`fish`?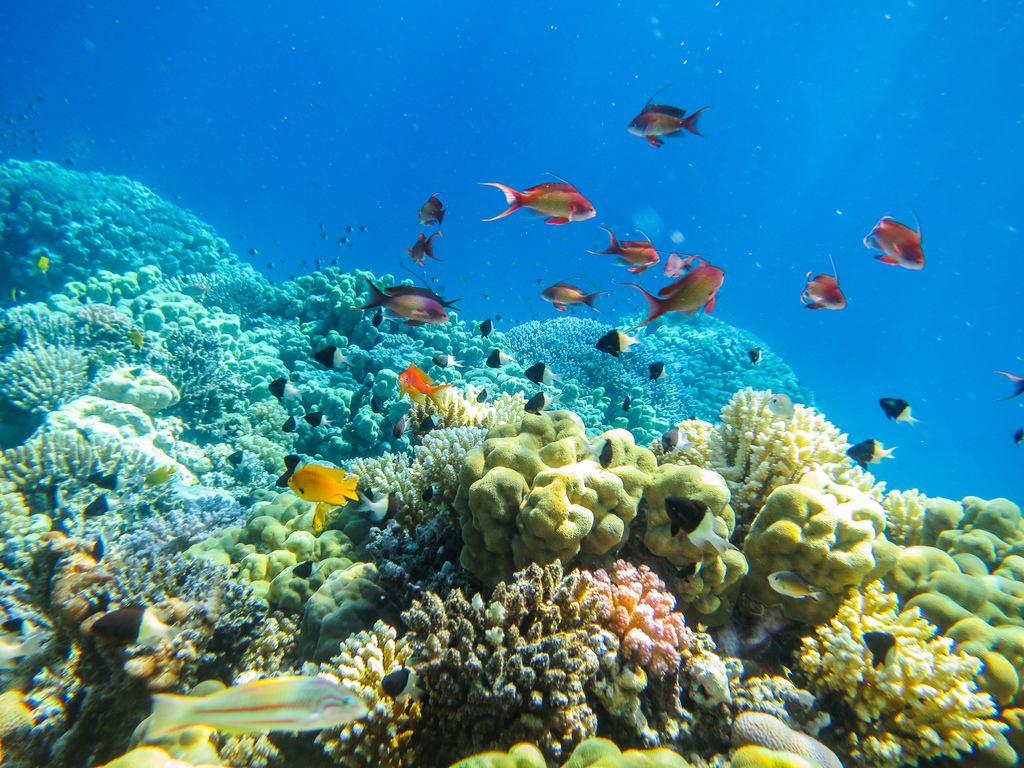
Rect(280, 415, 303, 434)
